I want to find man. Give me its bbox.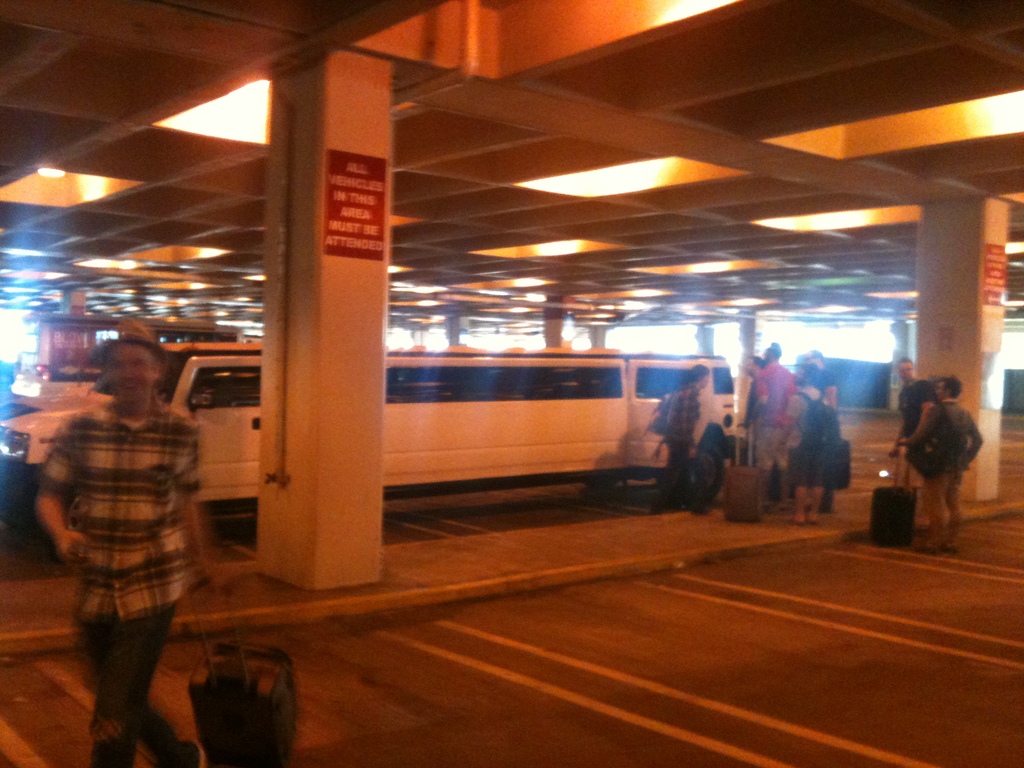
bbox=(888, 358, 940, 490).
